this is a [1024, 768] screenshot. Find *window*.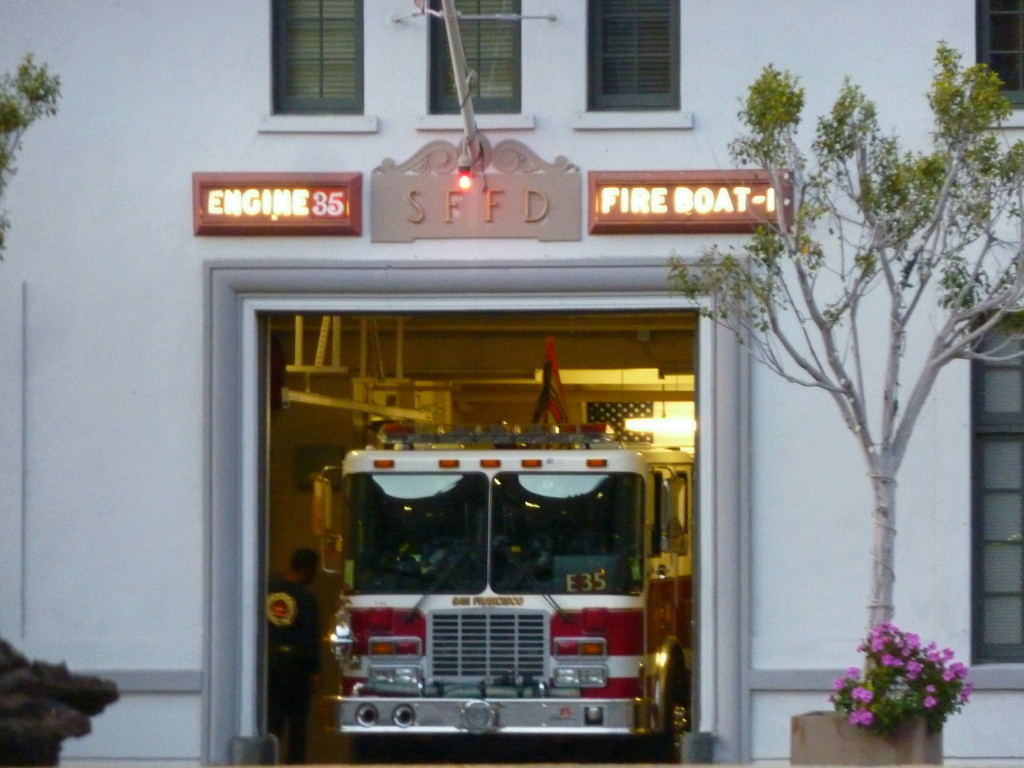
Bounding box: BBox(975, 0, 1023, 131).
